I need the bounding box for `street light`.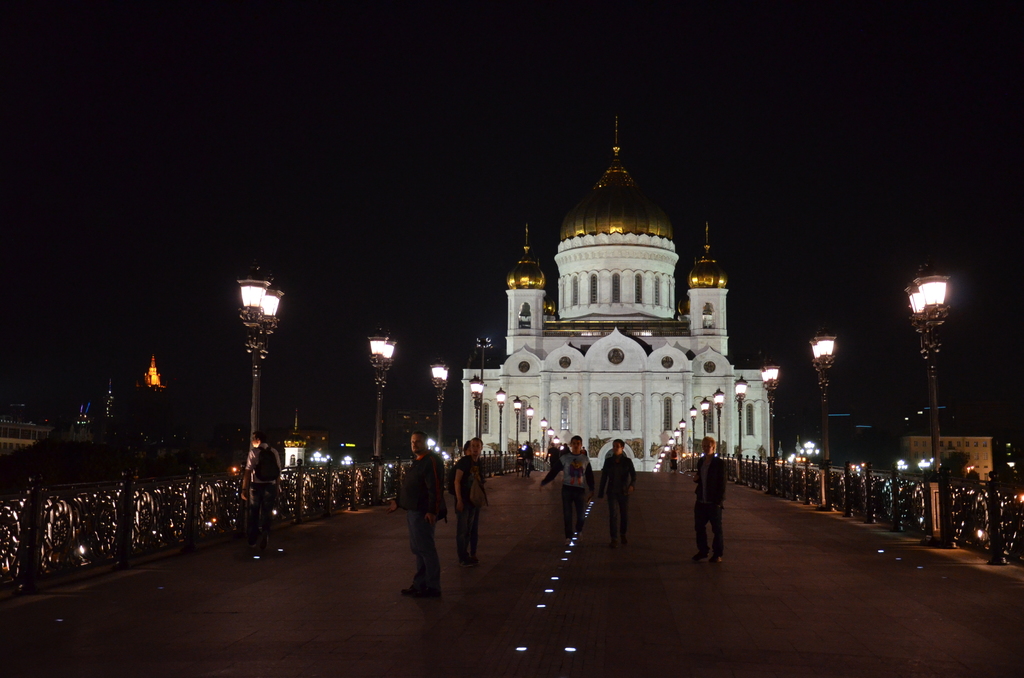
Here it is: (525, 401, 536, 446).
